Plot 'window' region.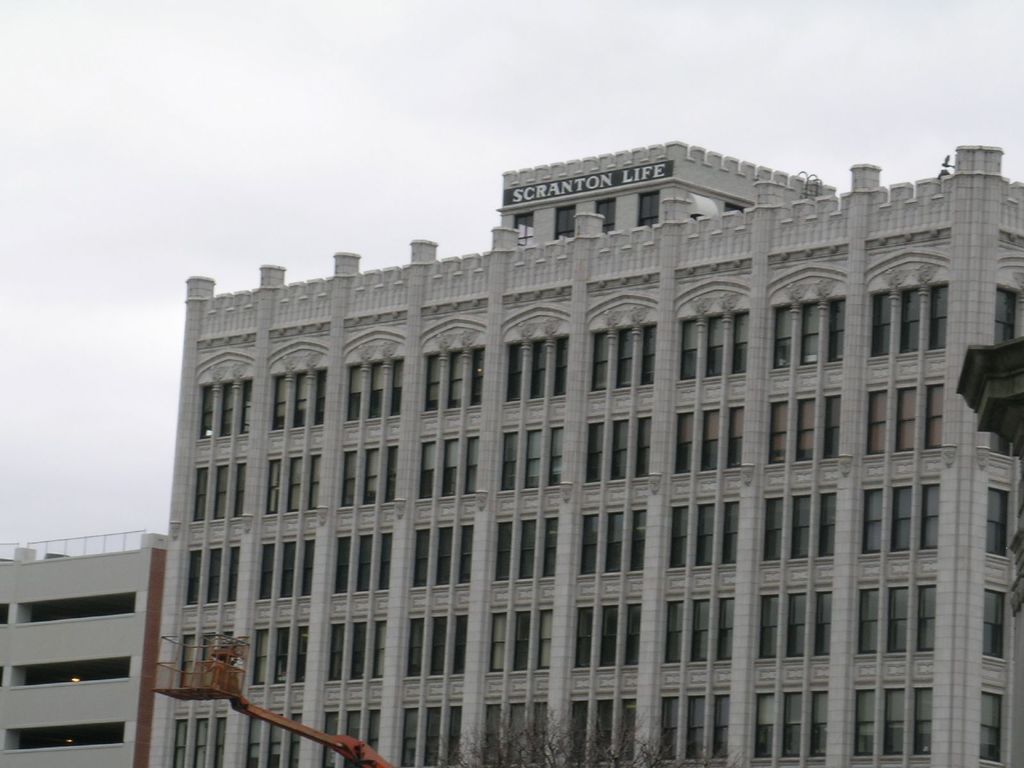
Plotted at [639, 188, 660, 232].
